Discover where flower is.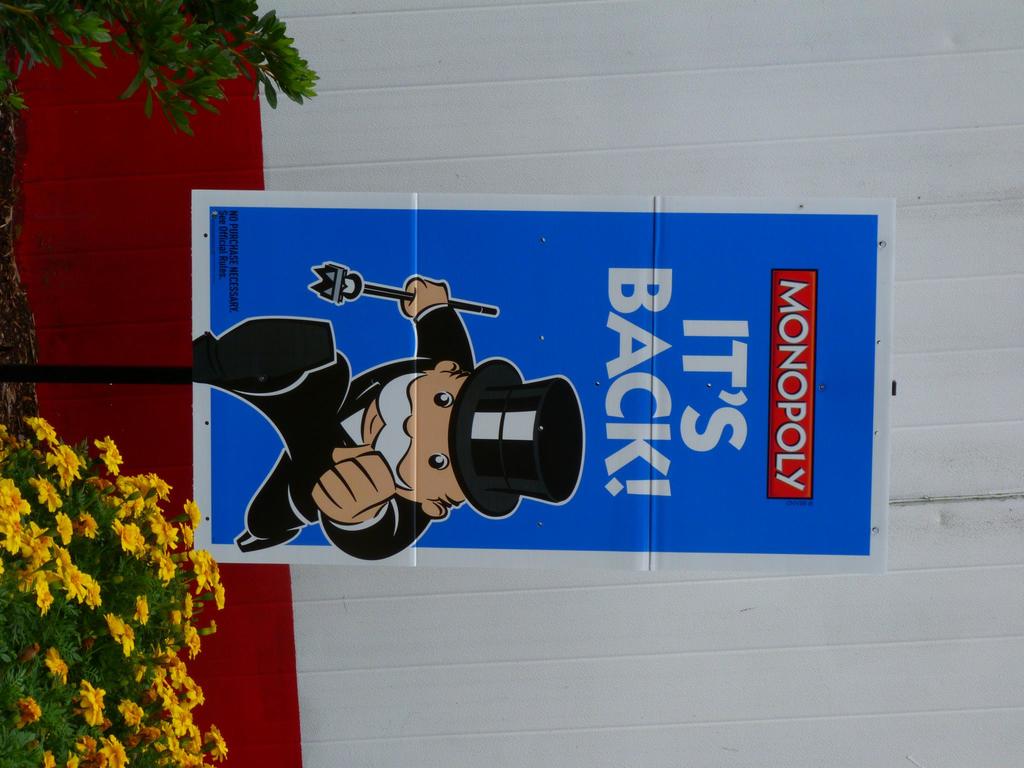
Discovered at (0, 424, 21, 477).
